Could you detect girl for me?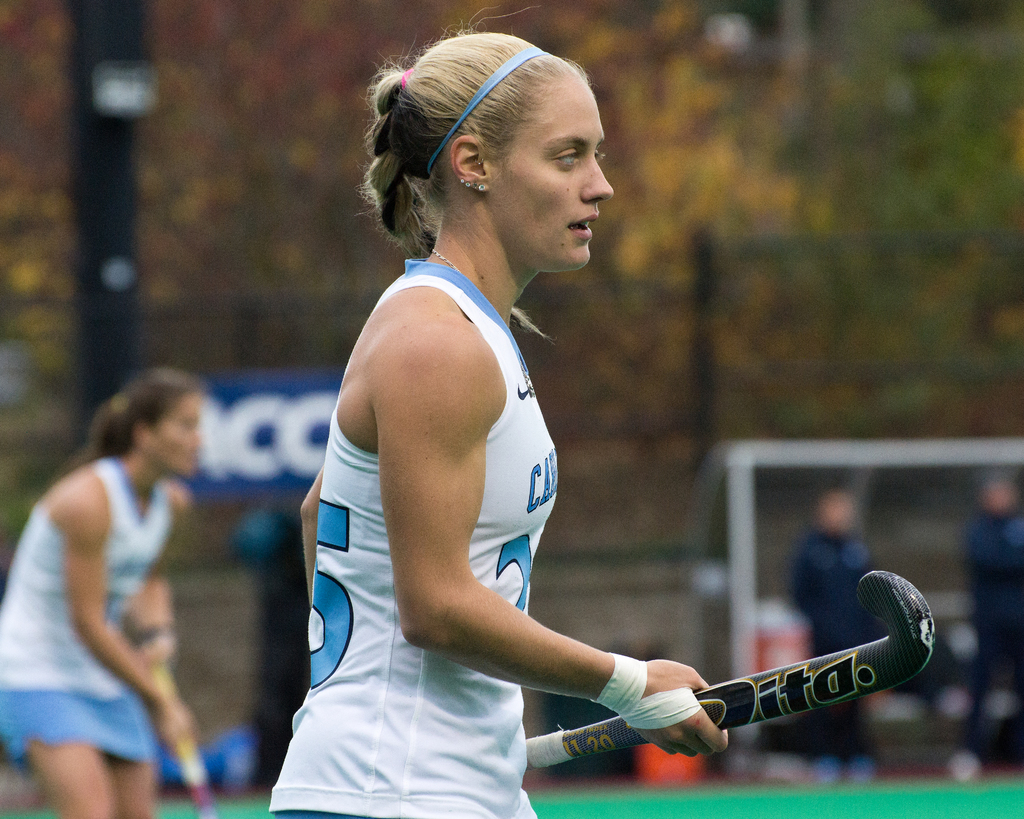
Detection result: 0, 367, 203, 818.
